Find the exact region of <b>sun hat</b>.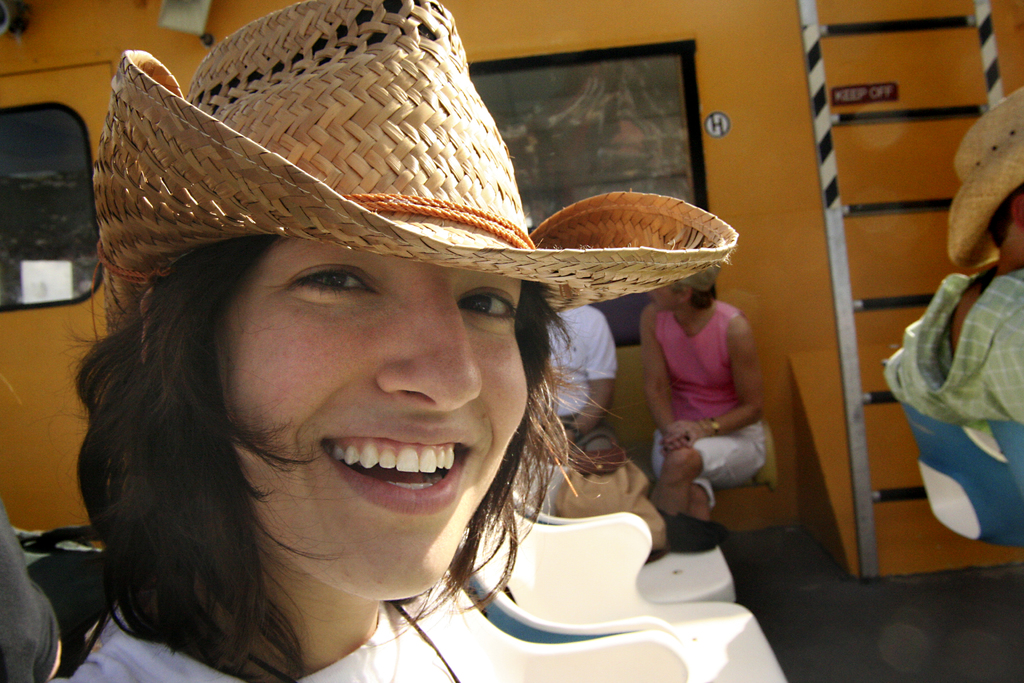
Exact region: 946, 78, 1023, 262.
